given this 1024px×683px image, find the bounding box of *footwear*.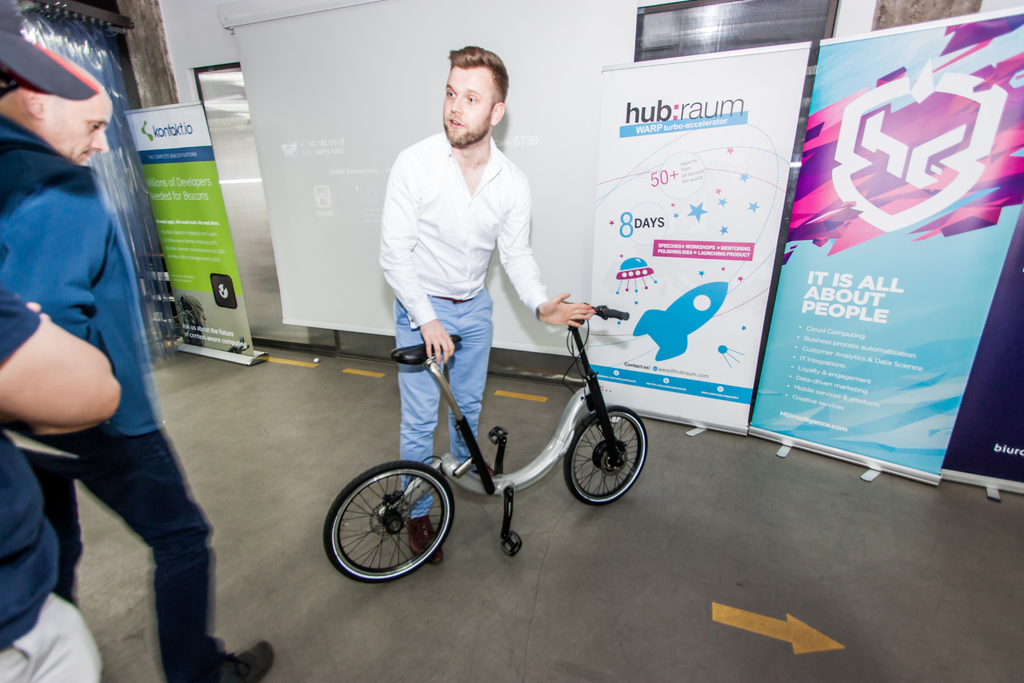
crop(466, 465, 495, 486).
